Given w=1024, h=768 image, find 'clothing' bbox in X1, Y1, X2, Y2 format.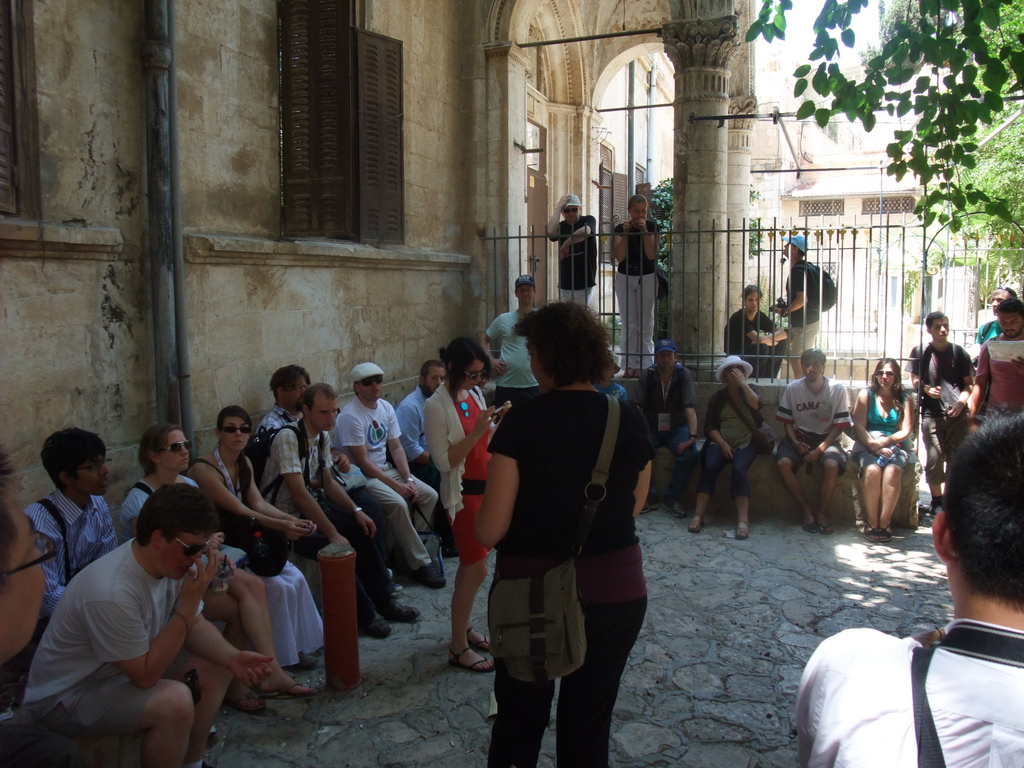
849, 387, 911, 476.
